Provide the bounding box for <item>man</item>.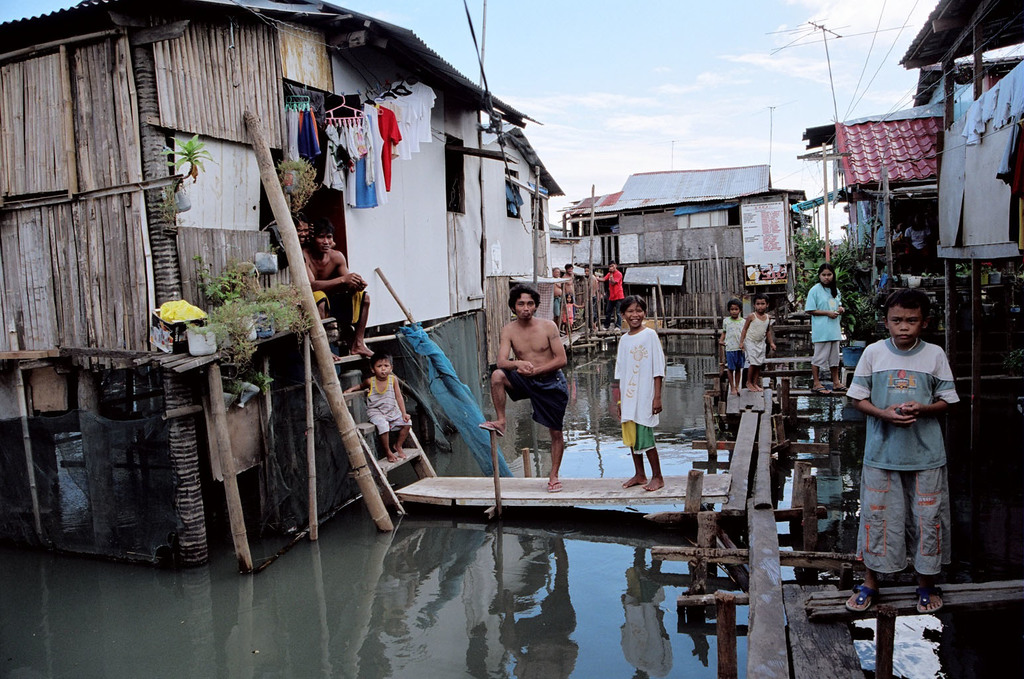
<region>296, 221, 311, 247</region>.
